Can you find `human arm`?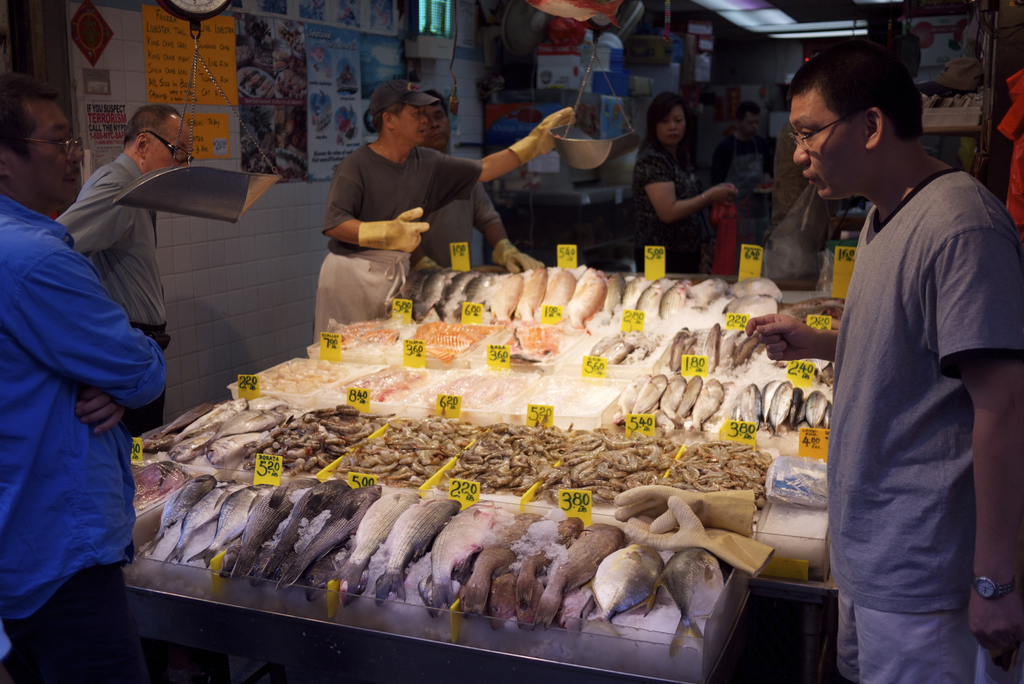
Yes, bounding box: 52,177,138,256.
